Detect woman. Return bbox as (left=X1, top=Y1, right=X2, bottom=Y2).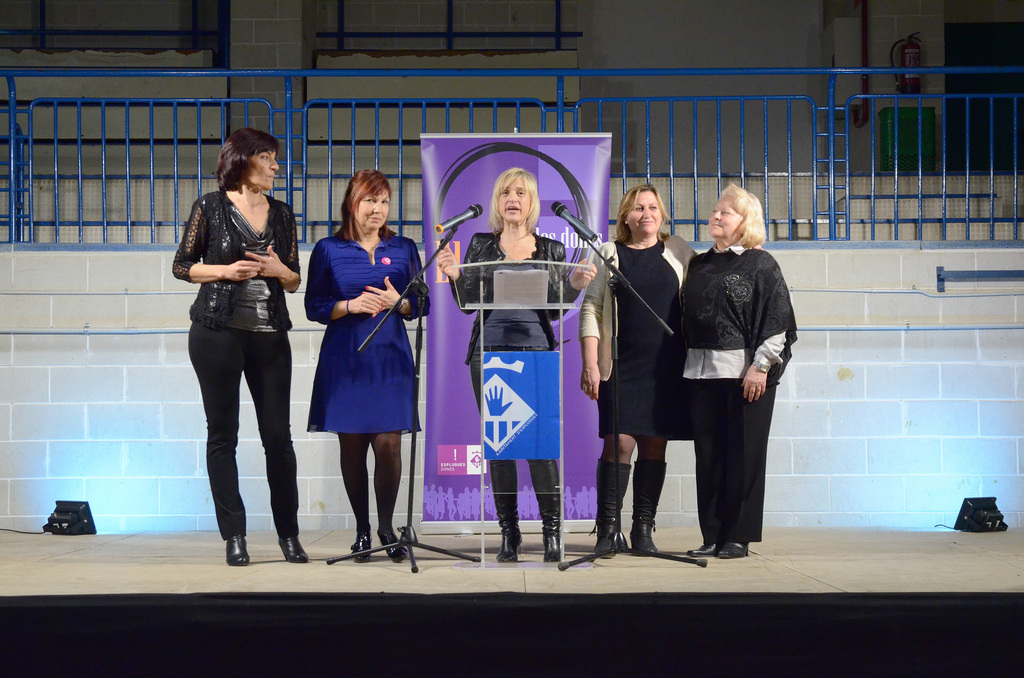
(left=303, top=169, right=432, bottom=563).
